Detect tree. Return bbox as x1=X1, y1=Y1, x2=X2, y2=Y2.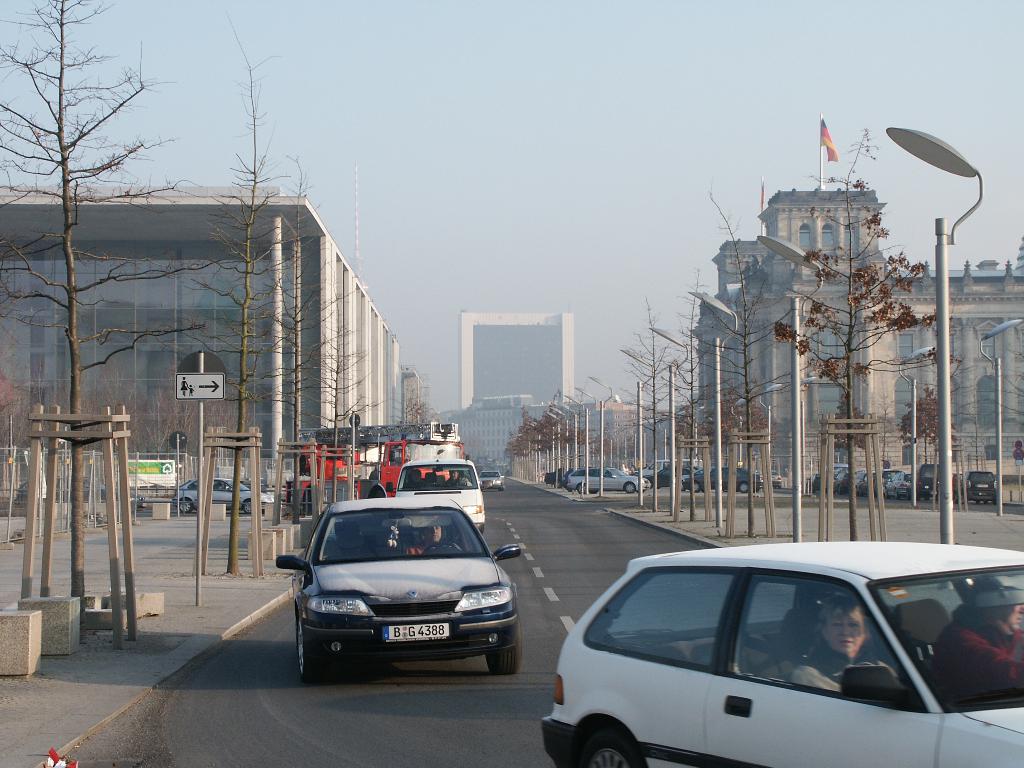
x1=763, y1=122, x2=965, y2=549.
